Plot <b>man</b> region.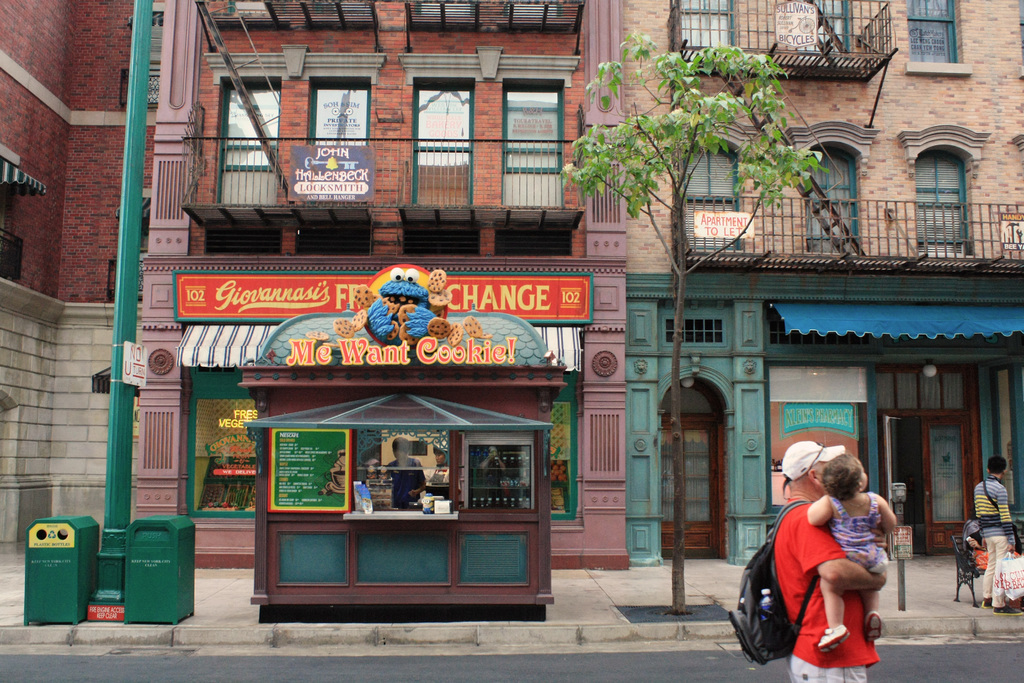
Plotted at [left=765, top=438, right=891, bottom=682].
